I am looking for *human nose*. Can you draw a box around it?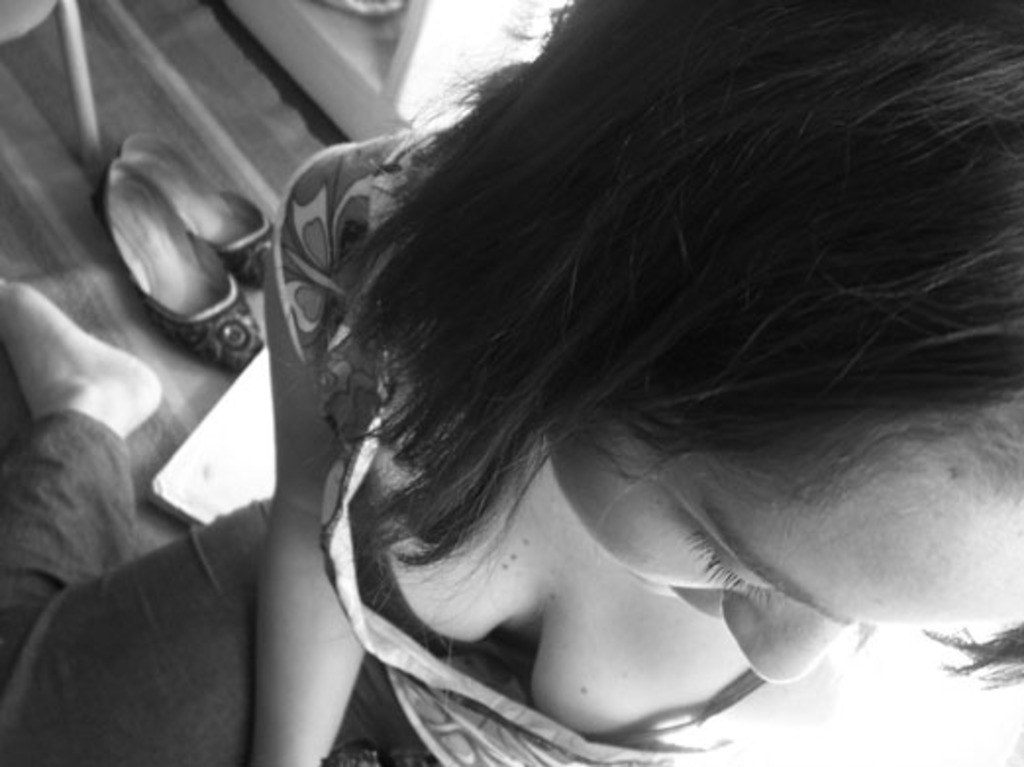
Sure, the bounding box is {"x1": 716, "y1": 608, "x2": 844, "y2": 683}.
